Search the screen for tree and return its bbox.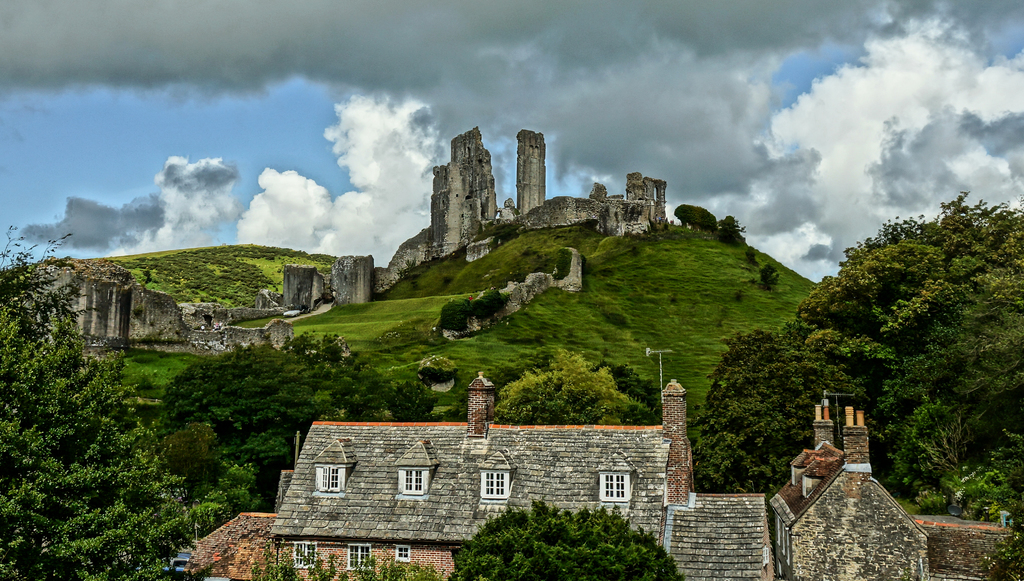
Found: box=[674, 200, 708, 222].
